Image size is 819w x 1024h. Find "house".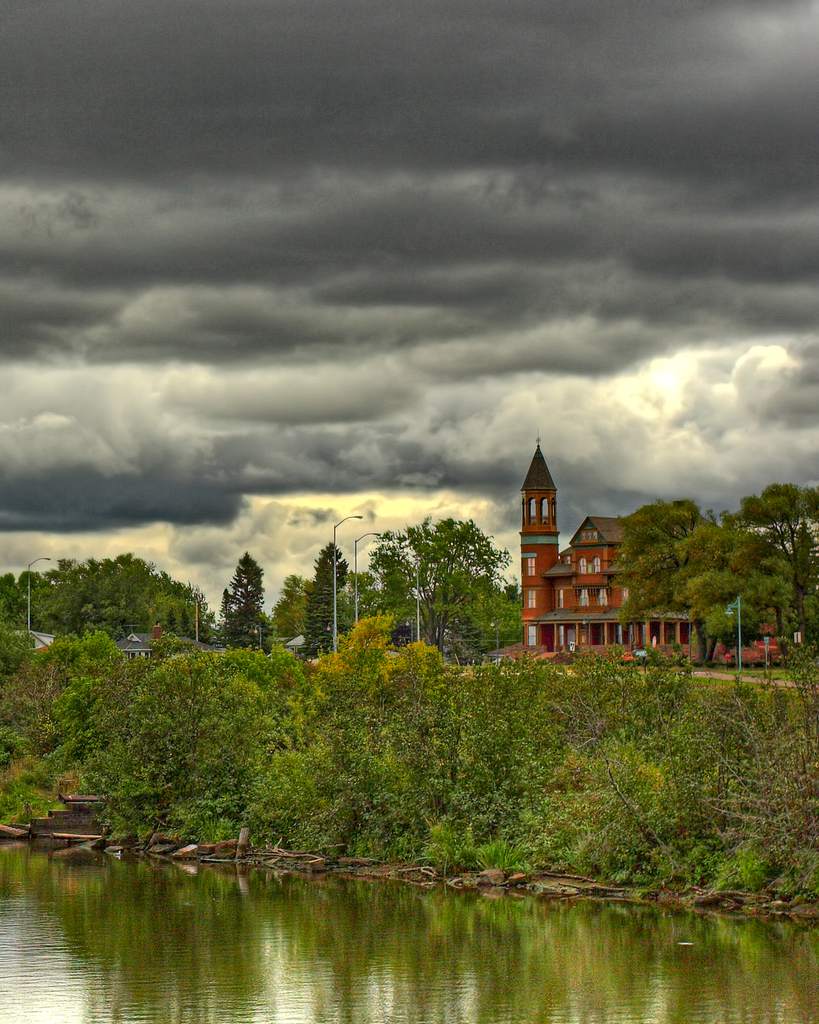
detection(2, 625, 55, 644).
